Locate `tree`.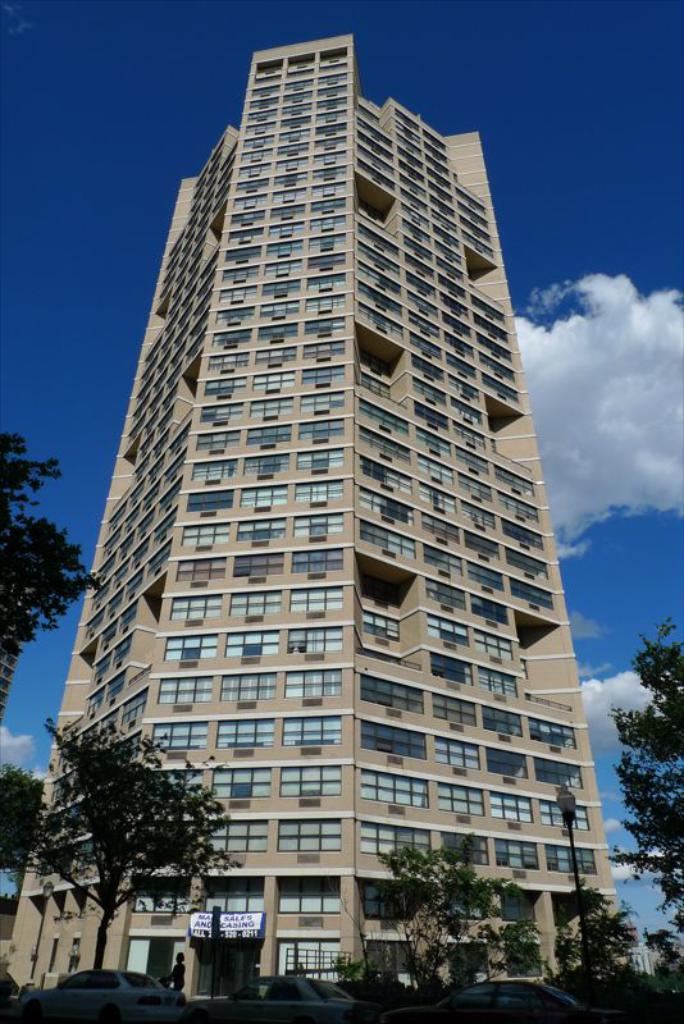
Bounding box: left=0, top=424, right=120, bottom=712.
